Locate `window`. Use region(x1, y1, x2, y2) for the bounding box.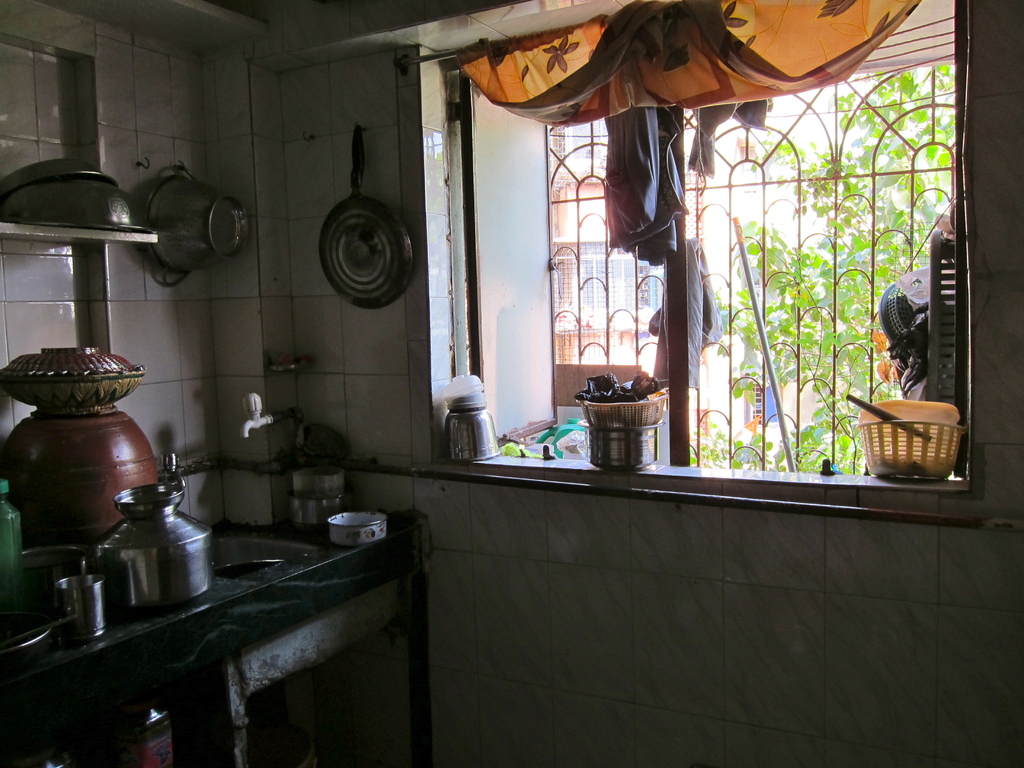
region(742, 375, 782, 426).
